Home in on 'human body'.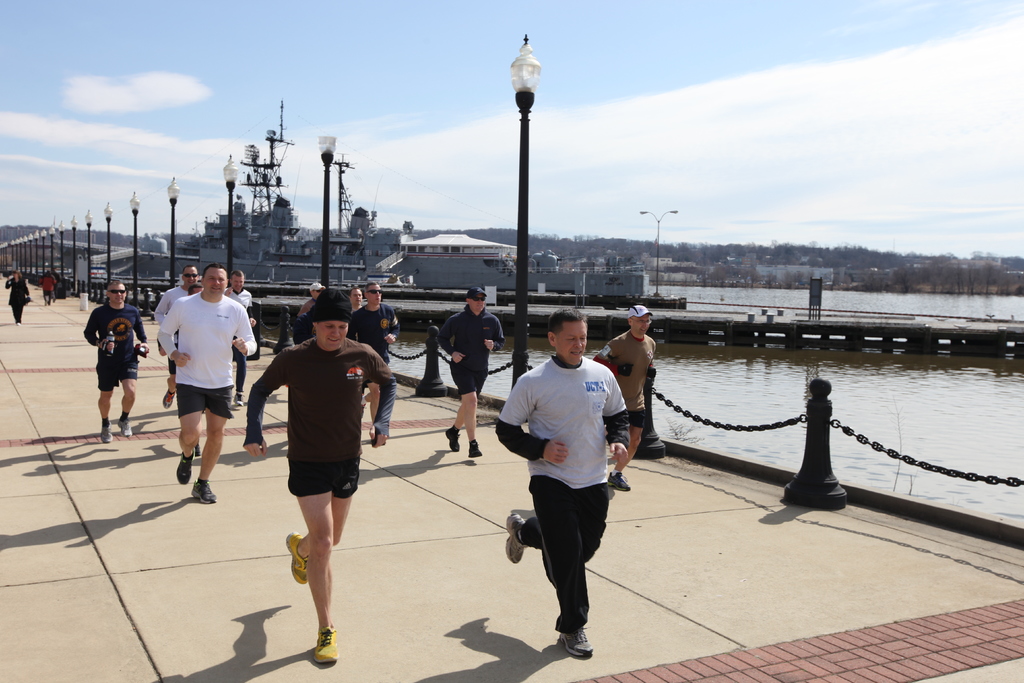
Homed in at (260, 299, 369, 657).
